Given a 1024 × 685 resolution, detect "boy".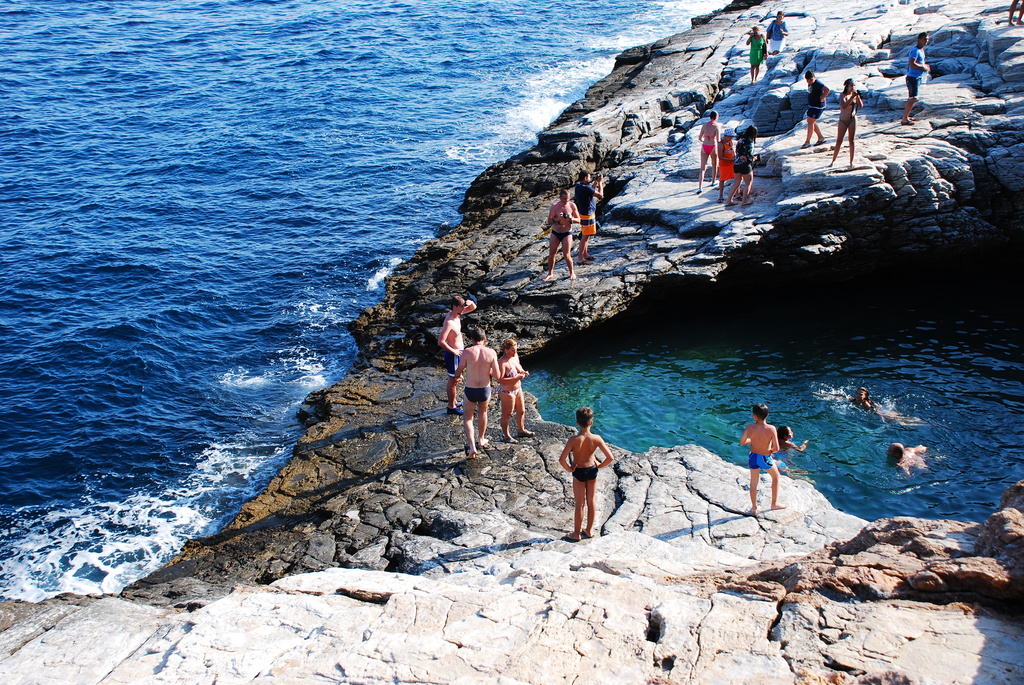
pyautogui.locateOnScreen(438, 294, 479, 381).
